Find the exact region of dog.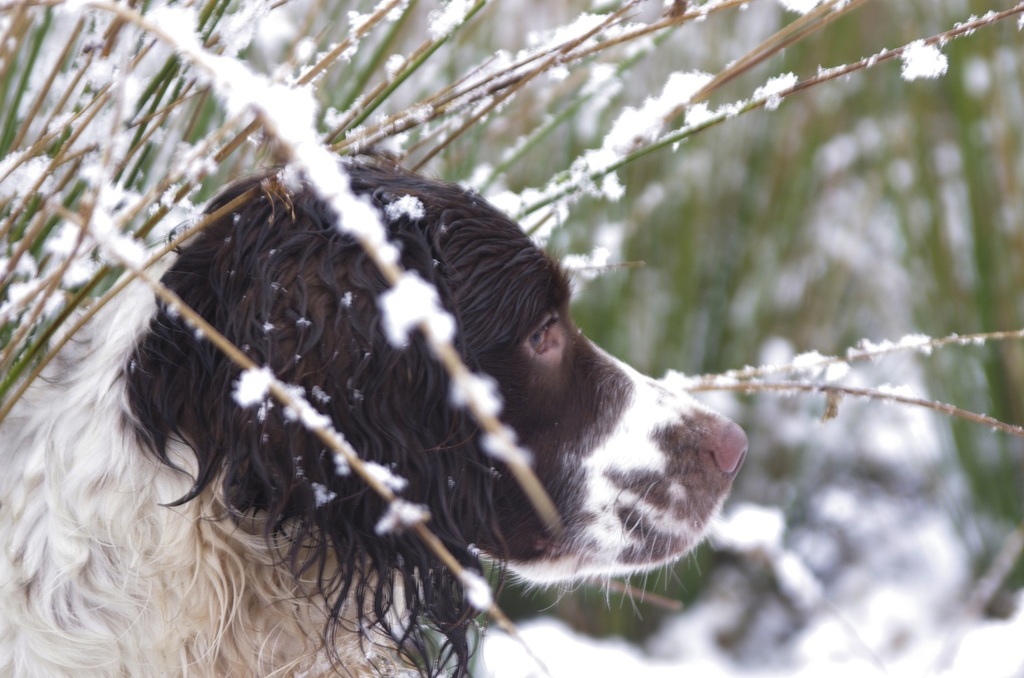
Exact region: {"left": 0, "top": 154, "right": 750, "bottom": 677}.
